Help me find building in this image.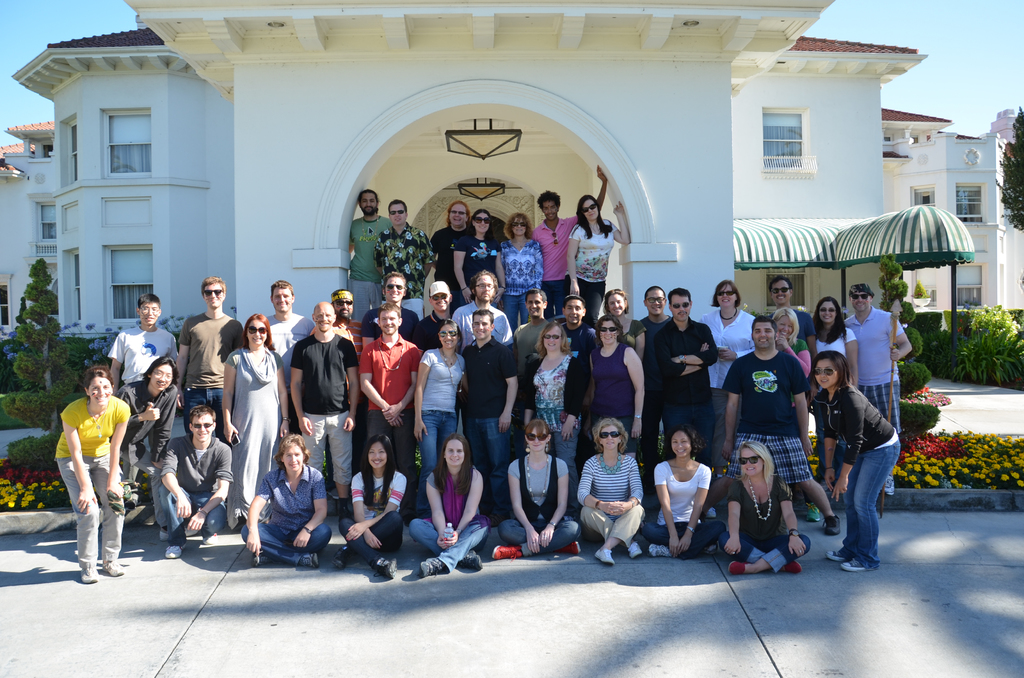
Found it: Rect(0, 117, 58, 344).
